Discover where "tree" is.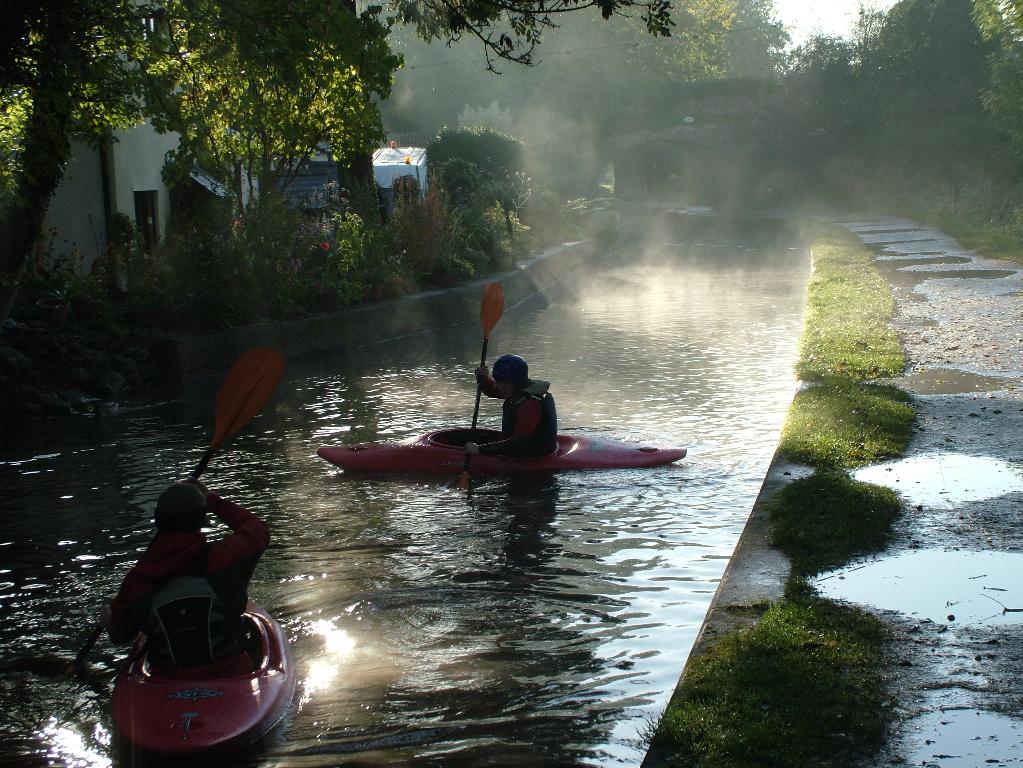
Discovered at (x1=424, y1=125, x2=533, y2=262).
